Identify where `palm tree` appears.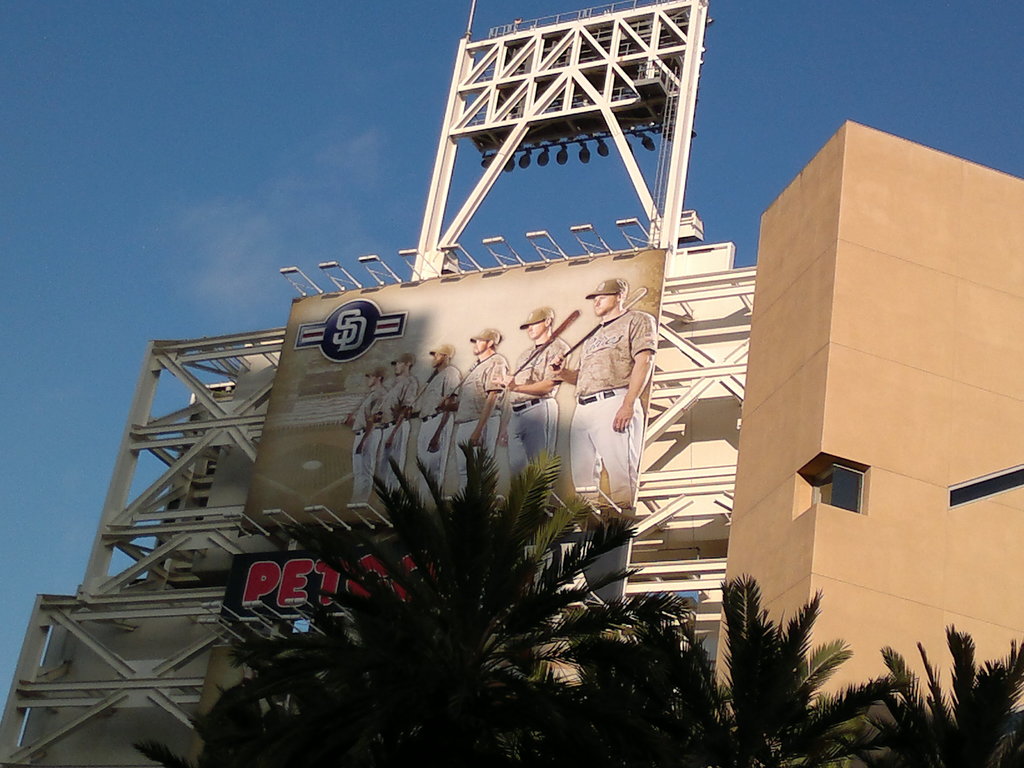
Appears at {"x1": 349, "y1": 478, "x2": 612, "y2": 673}.
